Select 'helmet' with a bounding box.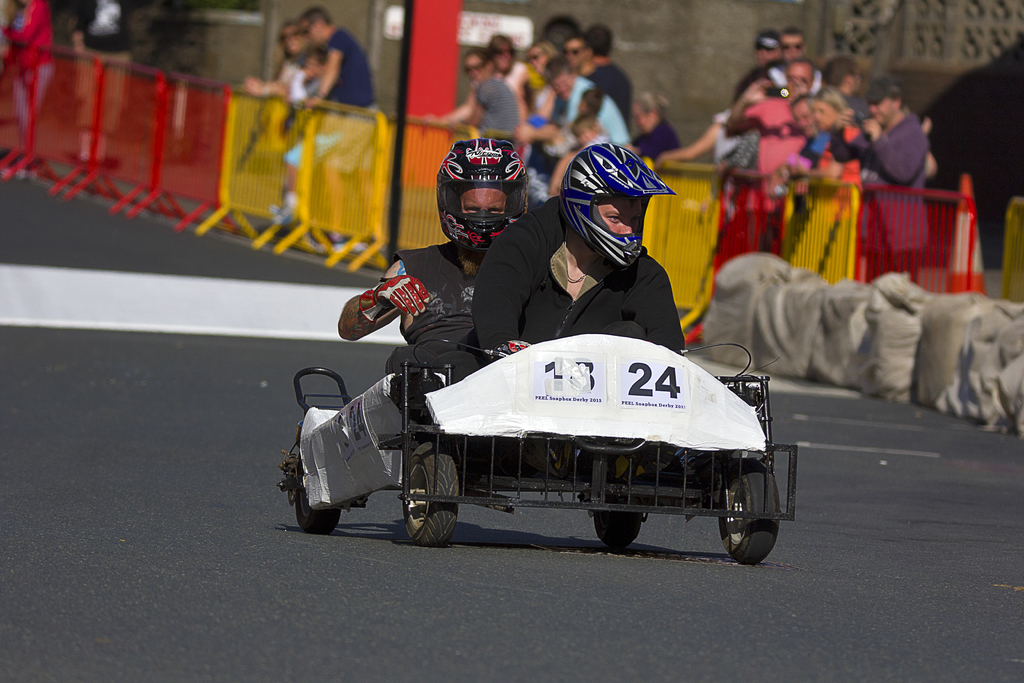
{"left": 559, "top": 144, "right": 676, "bottom": 272}.
